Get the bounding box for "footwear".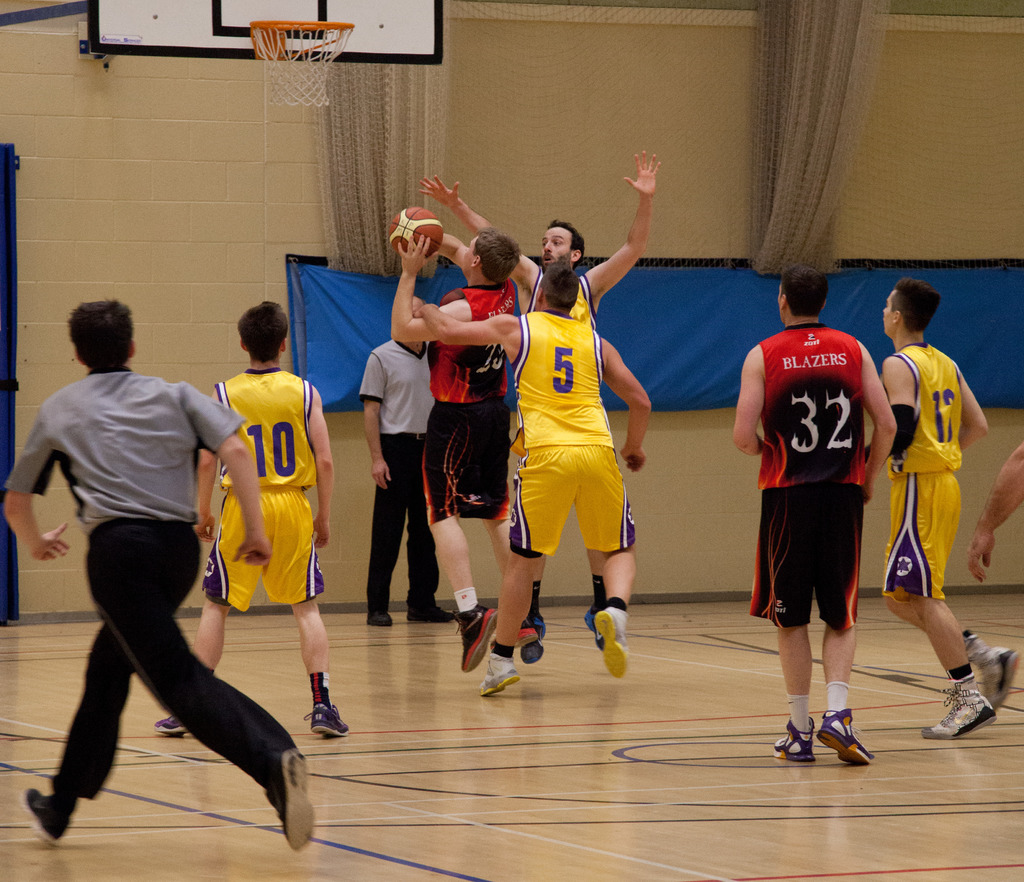
(26,786,70,844).
